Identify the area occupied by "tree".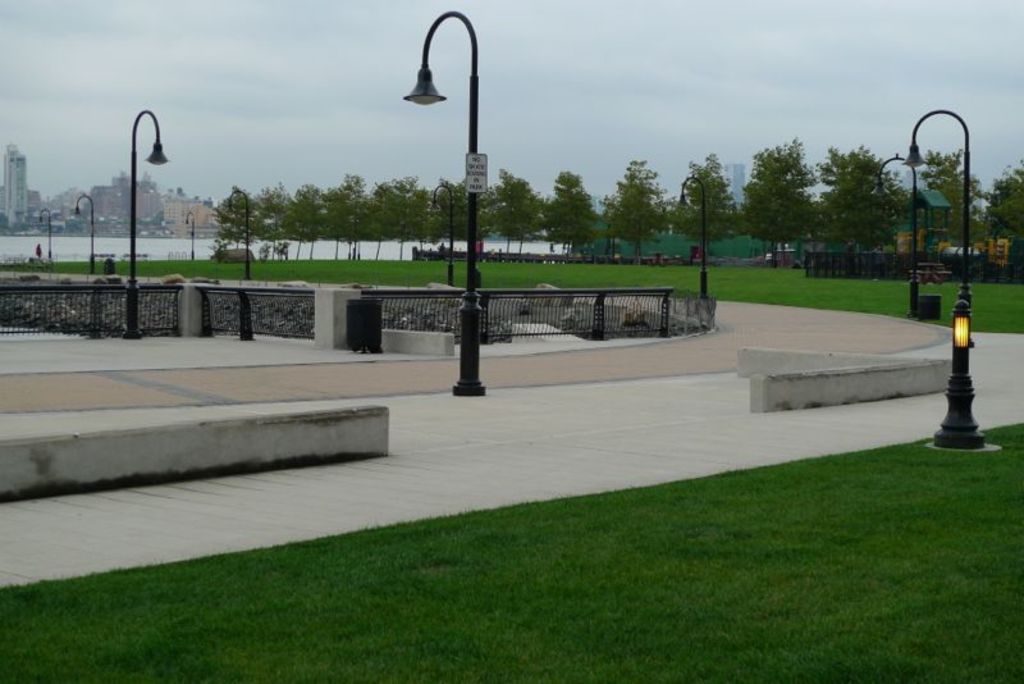
Area: bbox(595, 149, 660, 257).
